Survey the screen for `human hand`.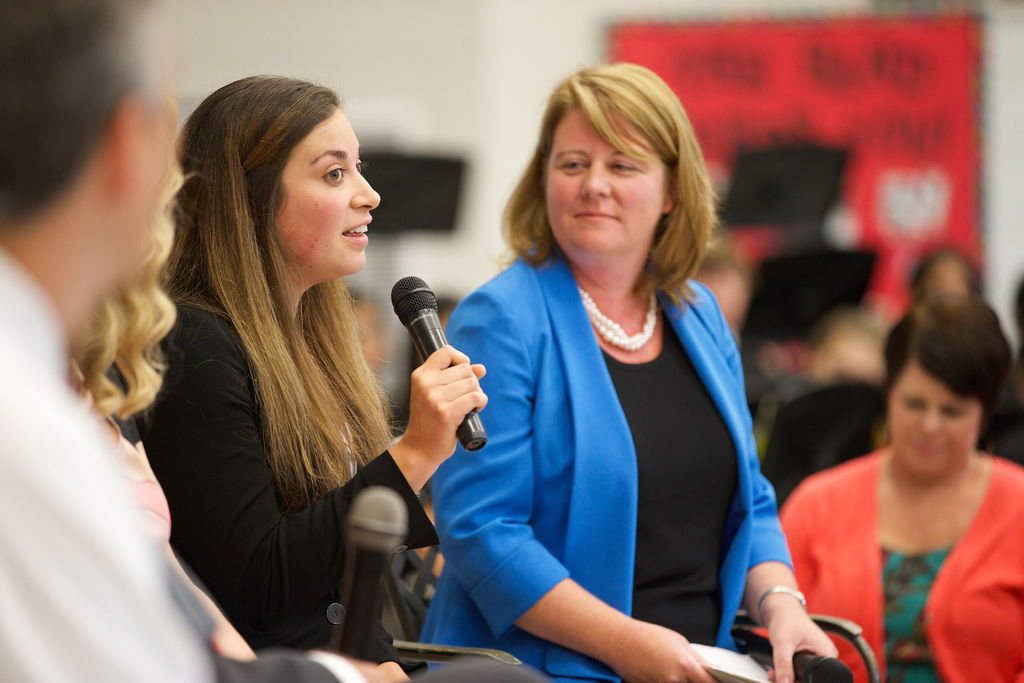
Survey found: region(392, 345, 498, 434).
